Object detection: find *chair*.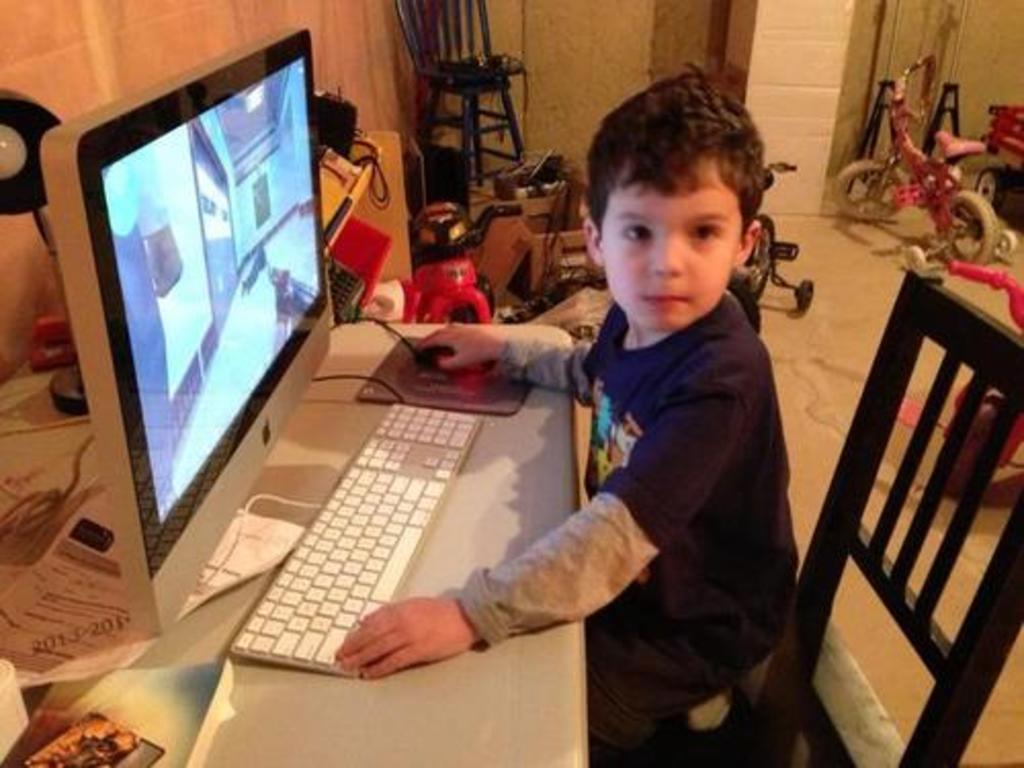
BBox(393, 0, 535, 201).
